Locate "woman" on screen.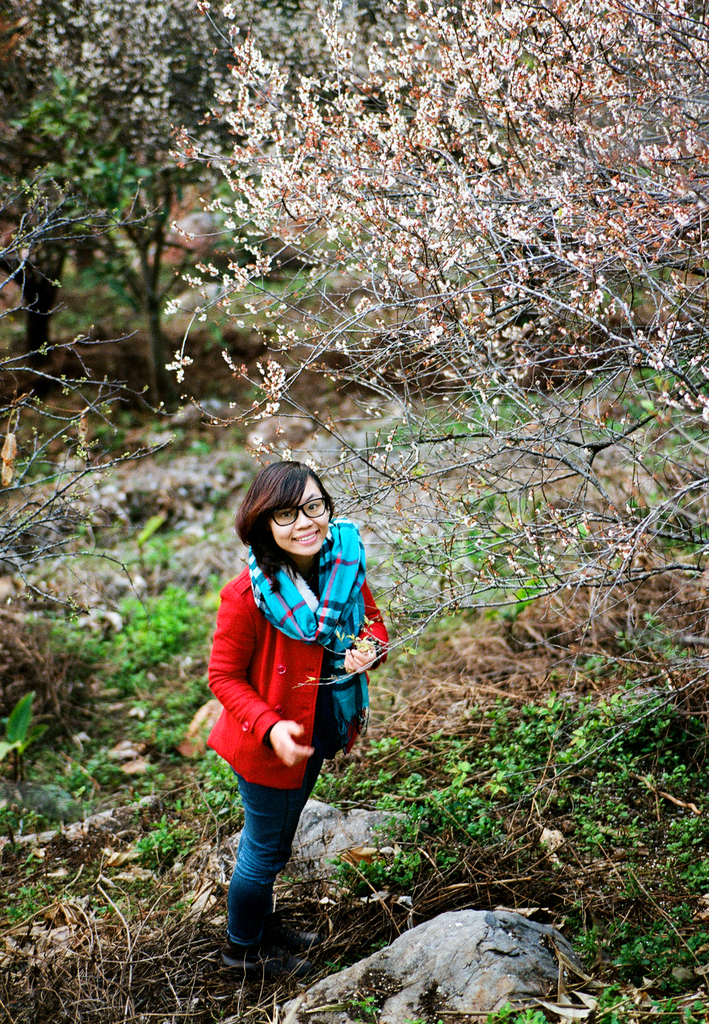
On screen at rect(202, 444, 388, 902).
